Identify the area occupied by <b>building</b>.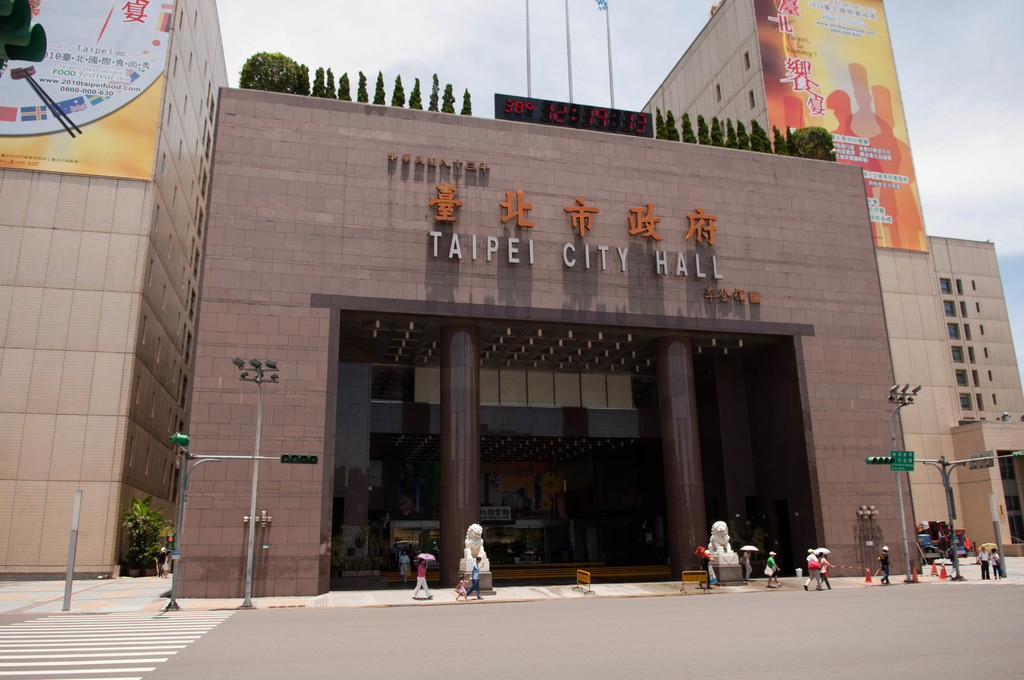
Area: l=640, t=0, r=1023, b=553.
